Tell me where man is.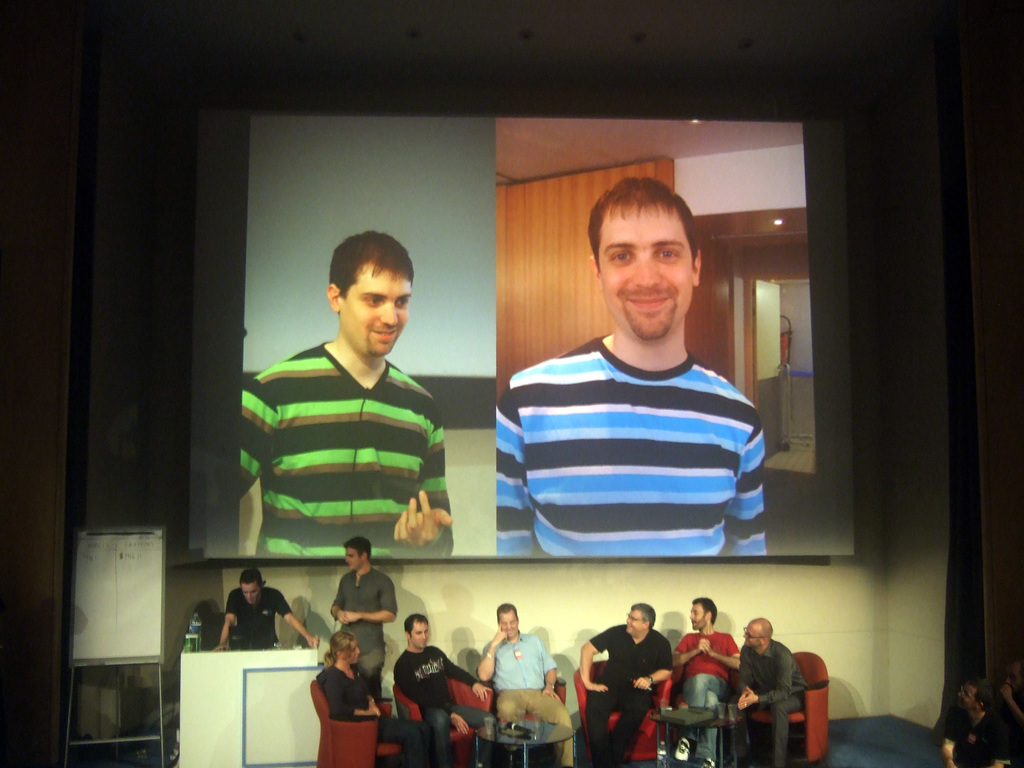
man is at bbox=[477, 209, 799, 592].
